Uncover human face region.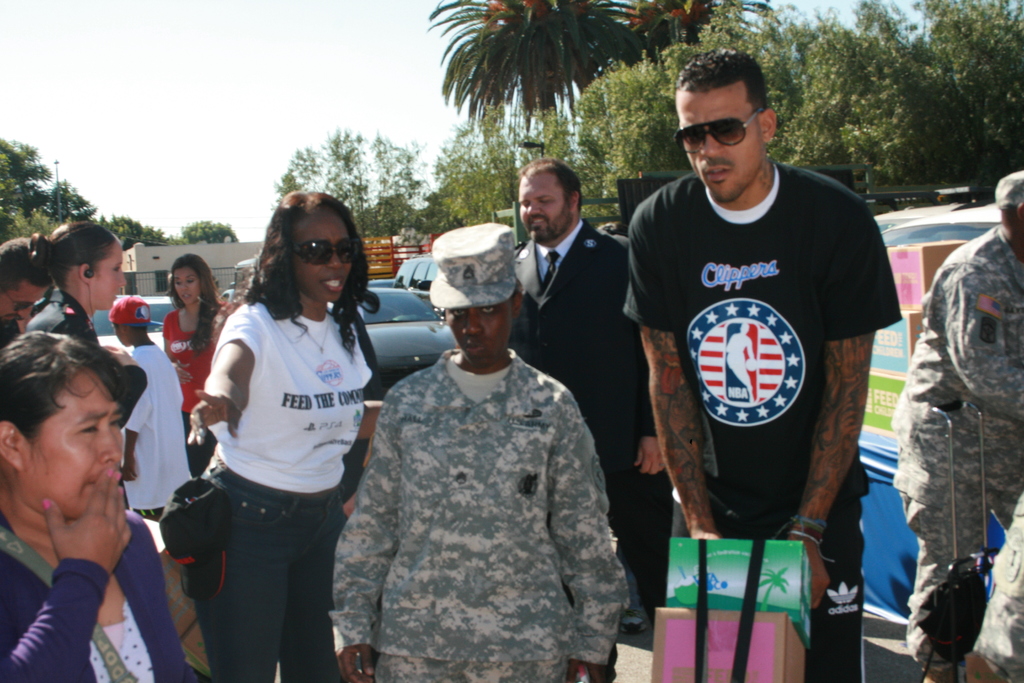
Uncovered: bbox=(517, 176, 566, 240).
